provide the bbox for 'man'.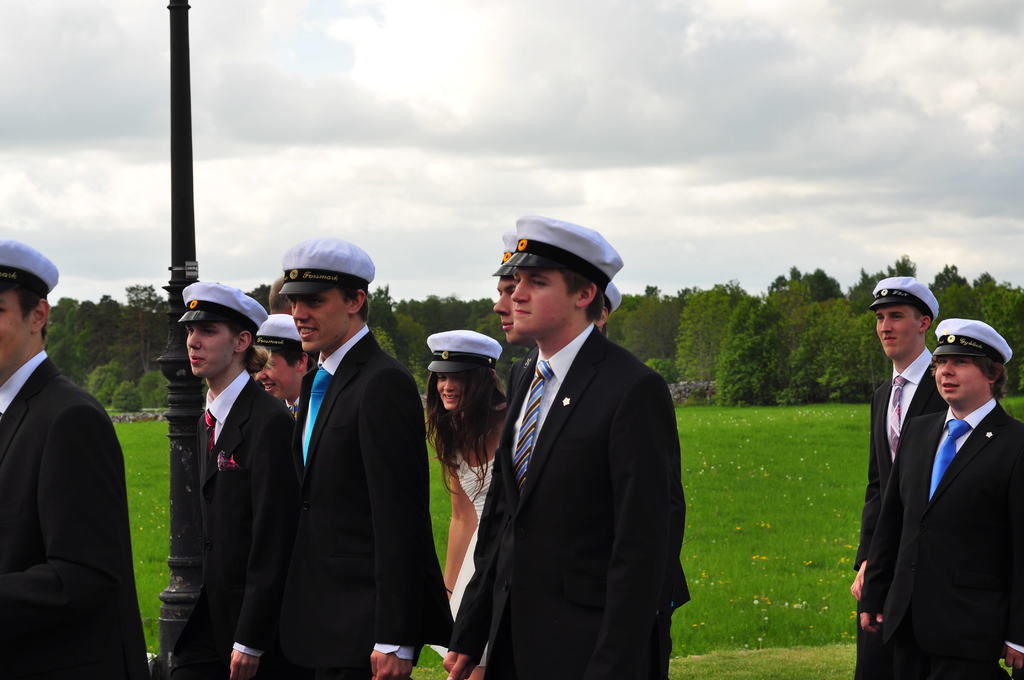
left=279, top=236, right=452, bottom=679.
